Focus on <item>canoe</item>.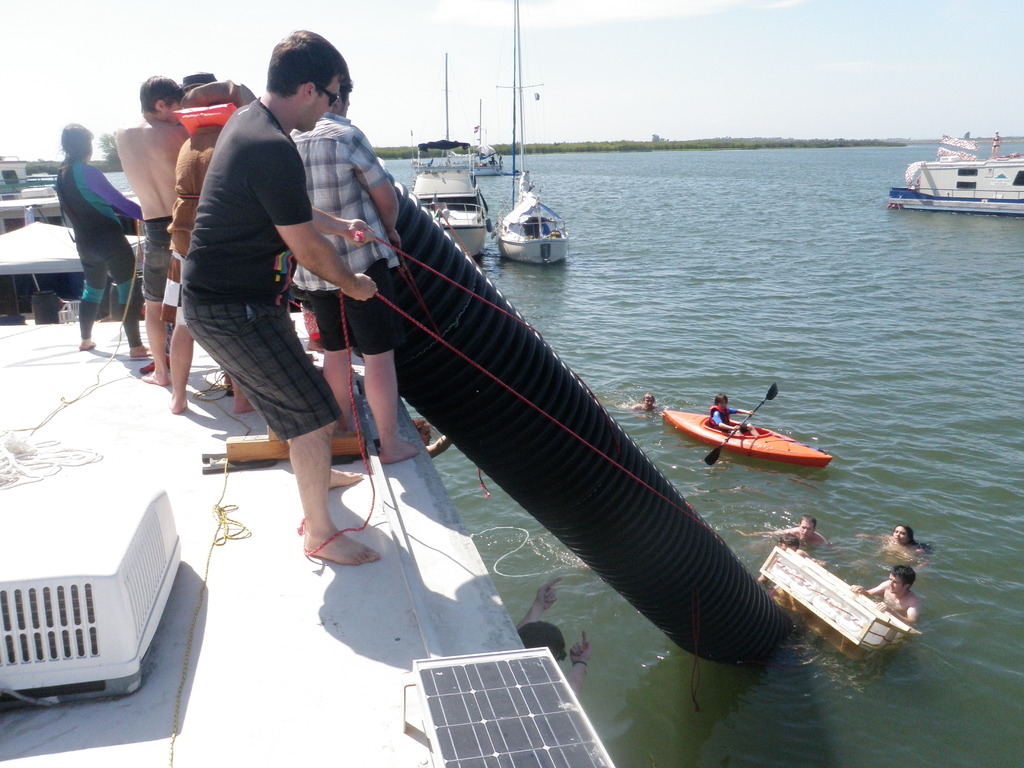
Focused at 668, 386, 833, 474.
